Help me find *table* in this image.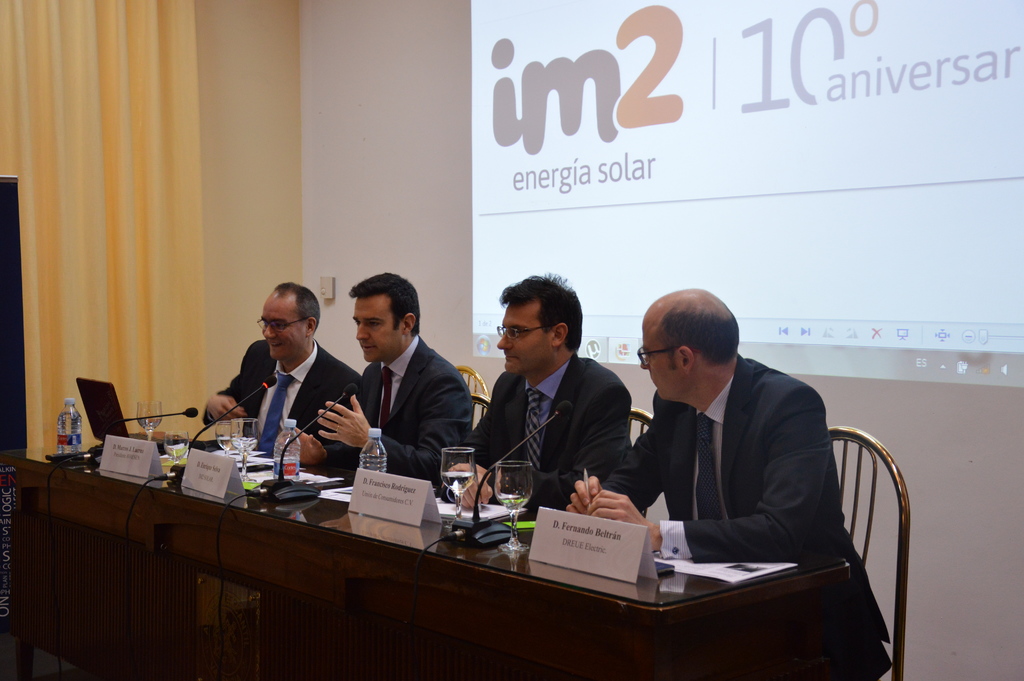
Found it: (x1=22, y1=431, x2=848, y2=680).
